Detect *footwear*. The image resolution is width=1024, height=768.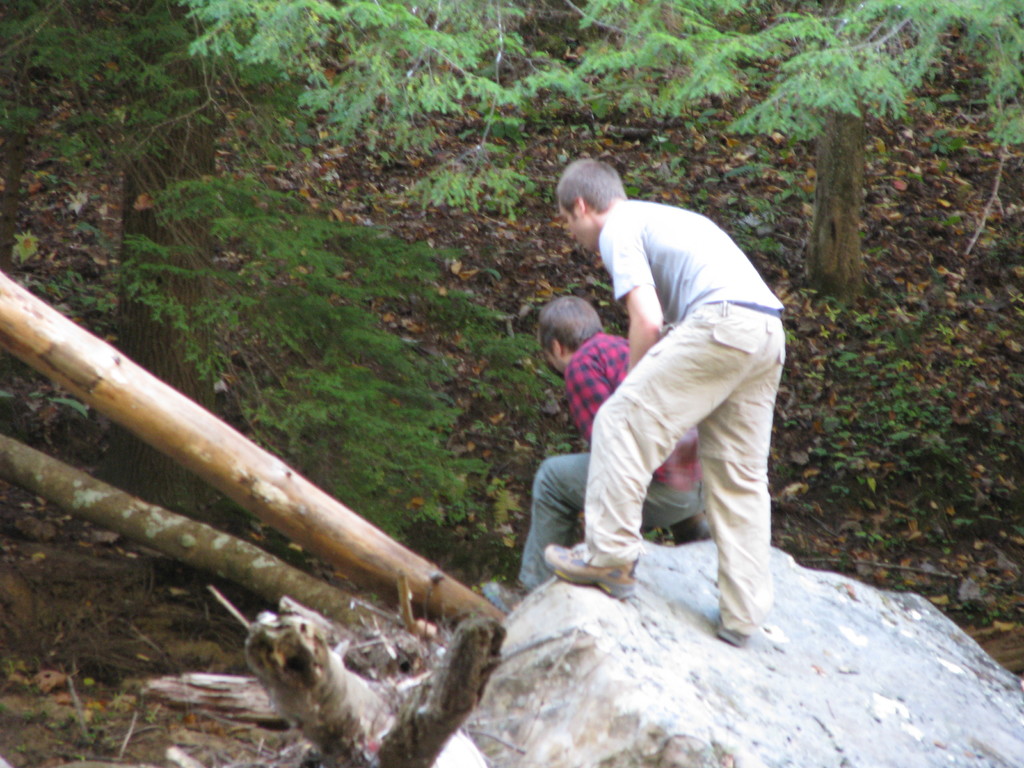
x1=716 y1=622 x2=749 y2=646.
